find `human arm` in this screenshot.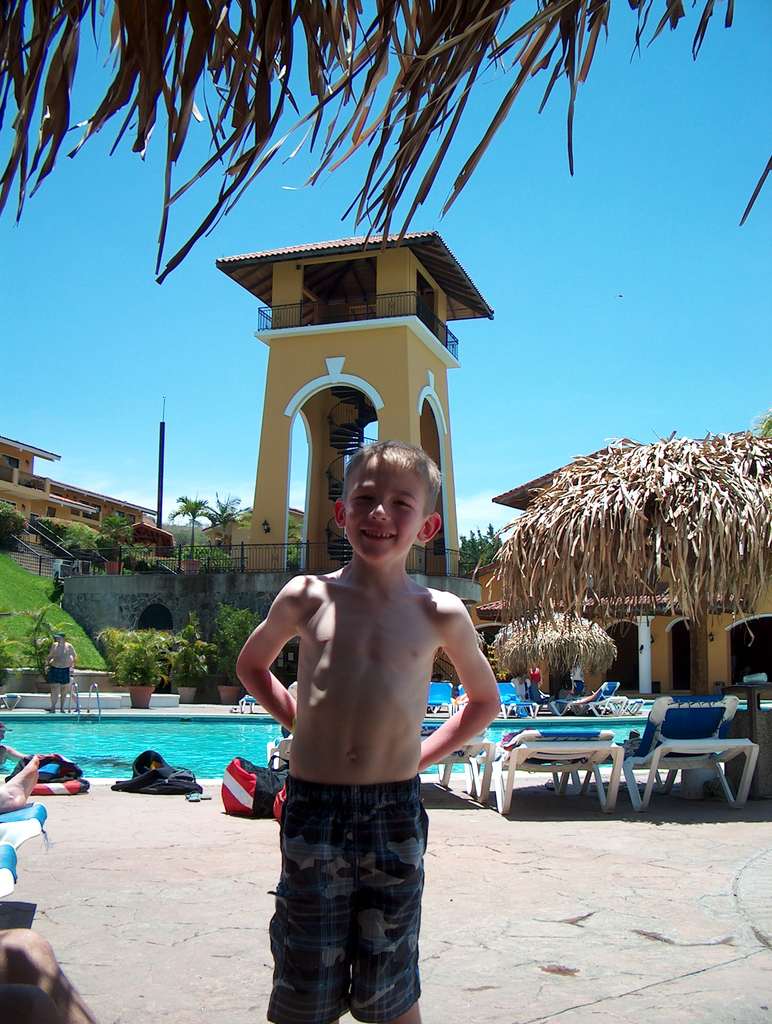
The bounding box for `human arm` is left=422, top=602, right=515, bottom=791.
